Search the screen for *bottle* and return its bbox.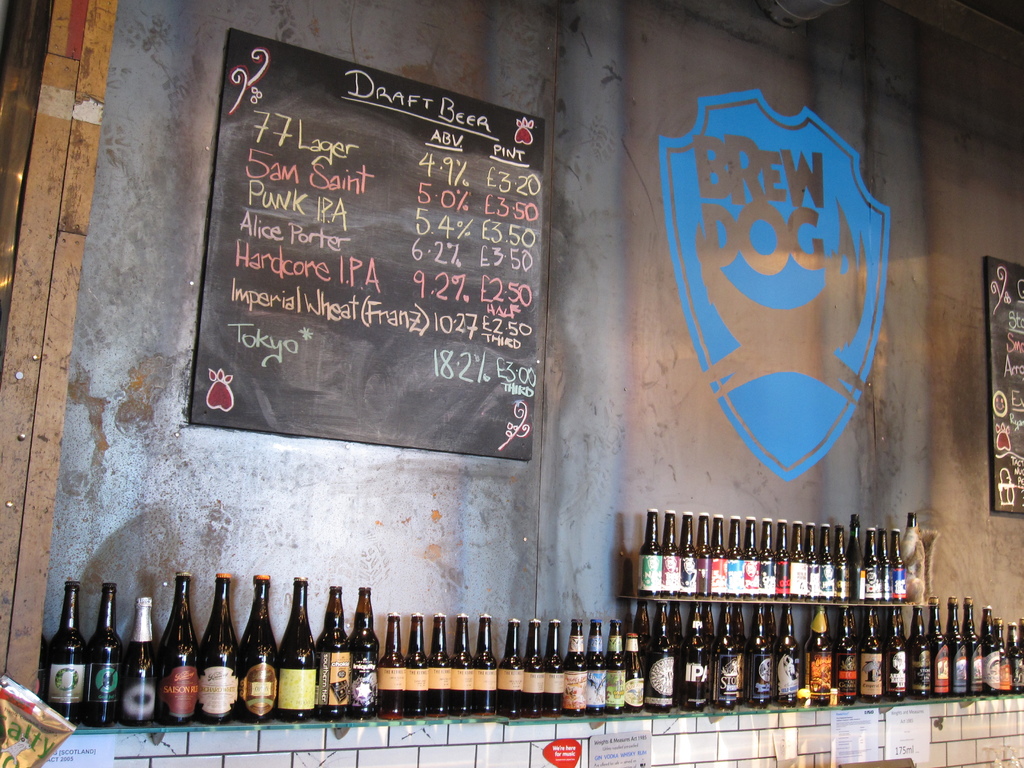
Found: [887, 605, 901, 702].
